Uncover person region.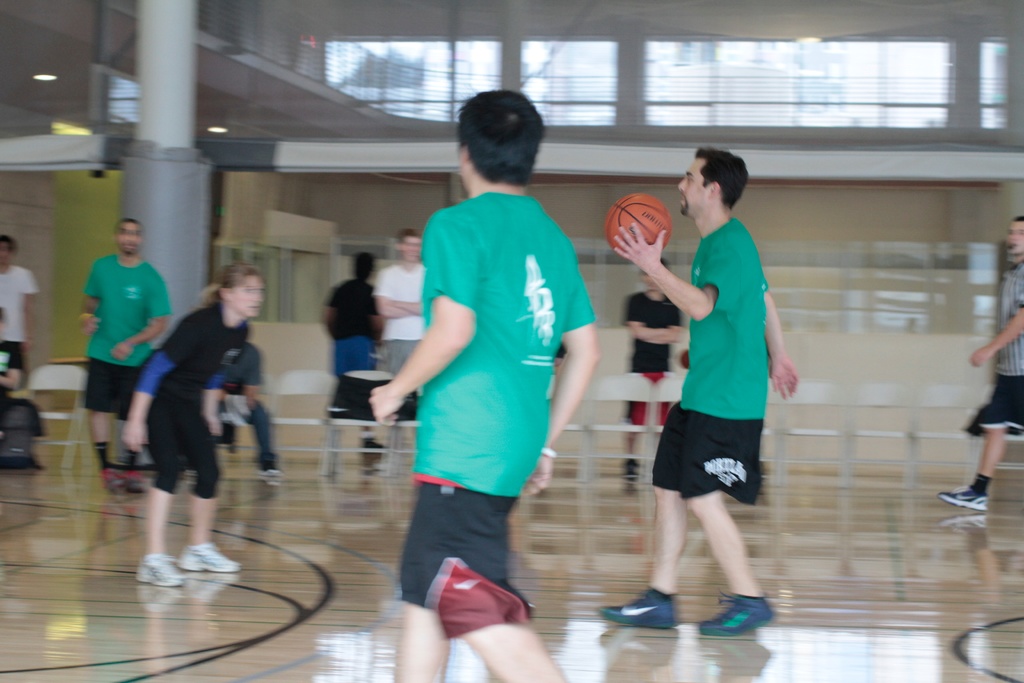
Uncovered: left=371, top=93, right=598, bottom=682.
